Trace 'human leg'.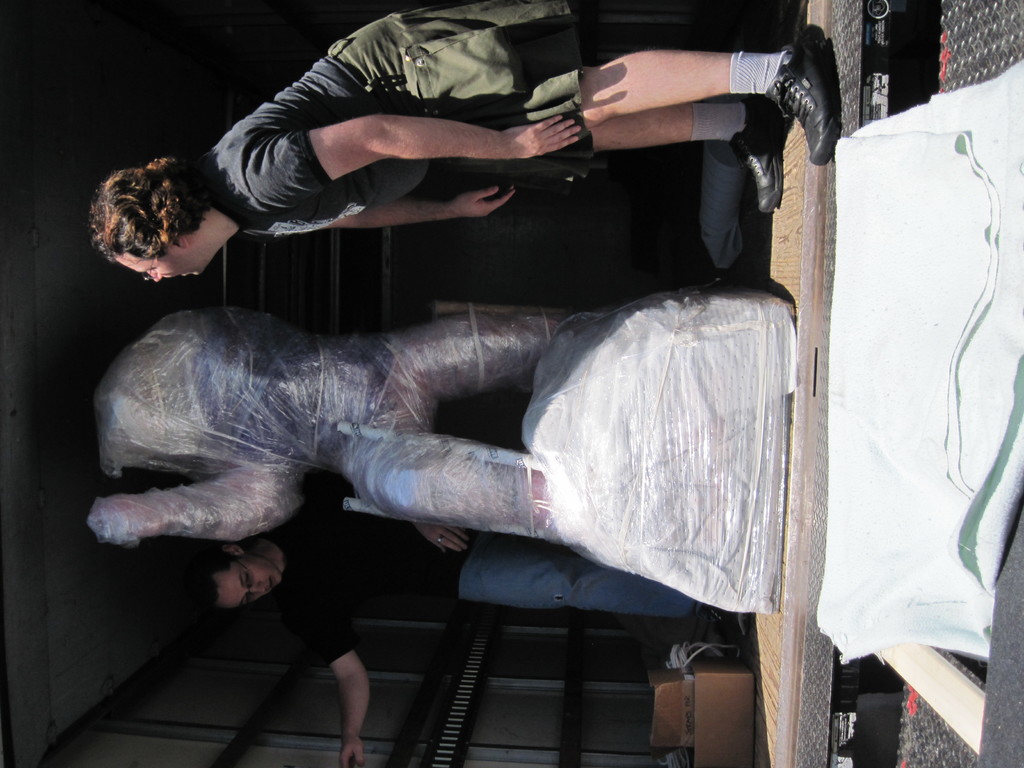
Traced to crop(458, 552, 750, 631).
